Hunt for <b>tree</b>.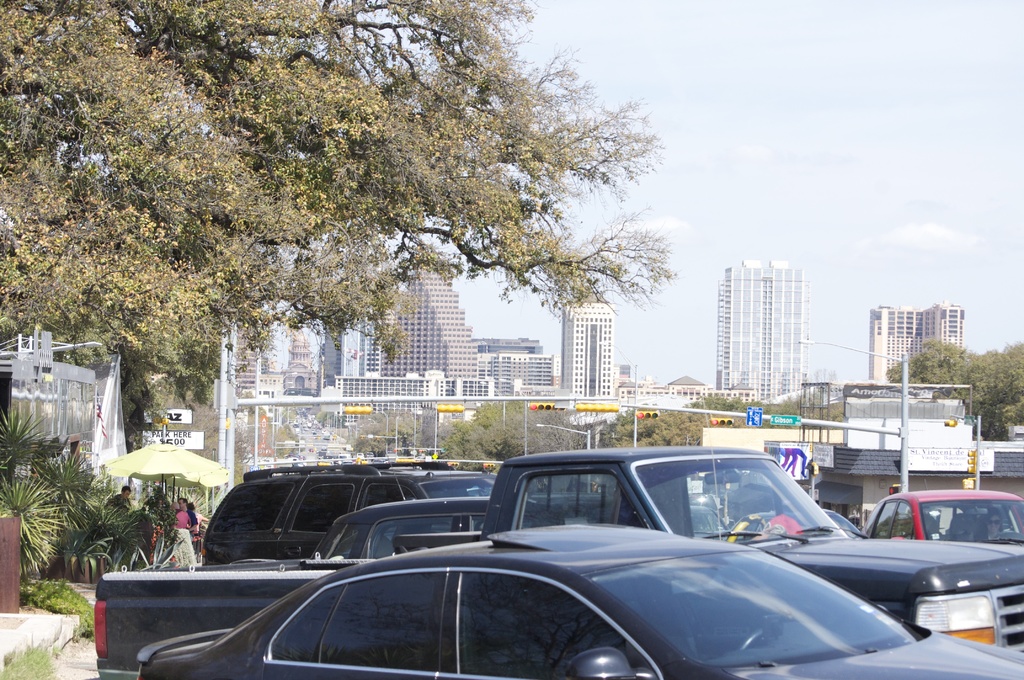
Hunted down at [x1=0, y1=0, x2=669, y2=442].
